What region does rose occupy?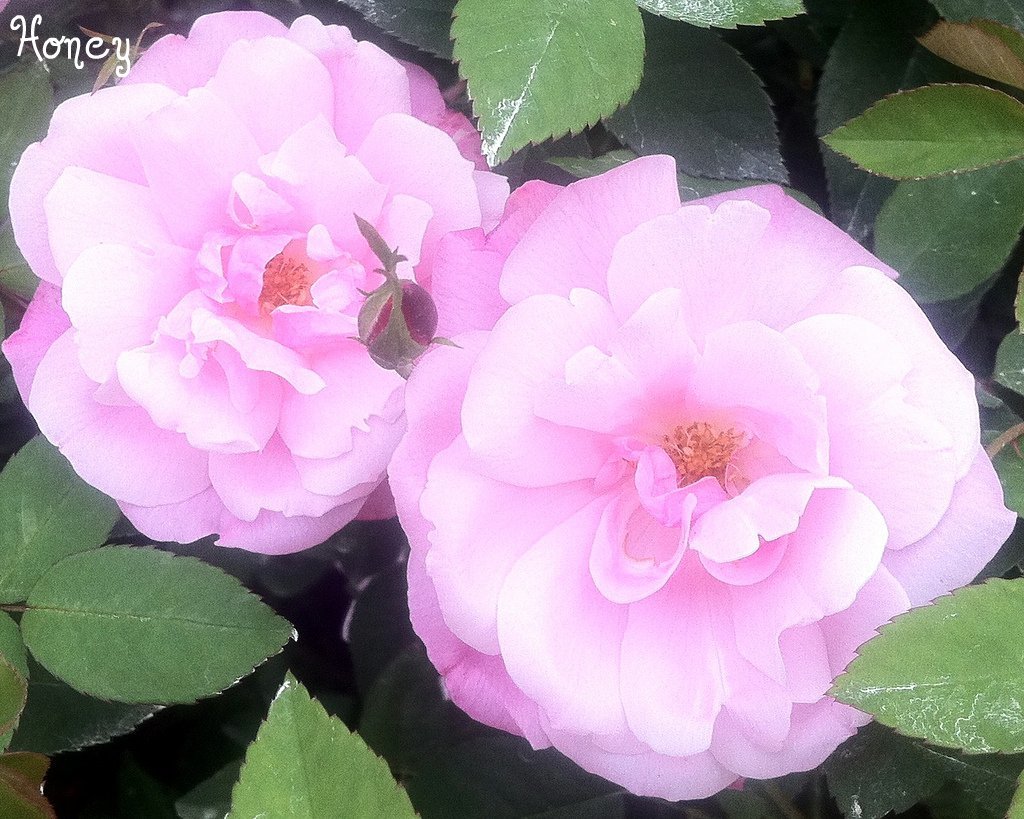
358 273 437 369.
